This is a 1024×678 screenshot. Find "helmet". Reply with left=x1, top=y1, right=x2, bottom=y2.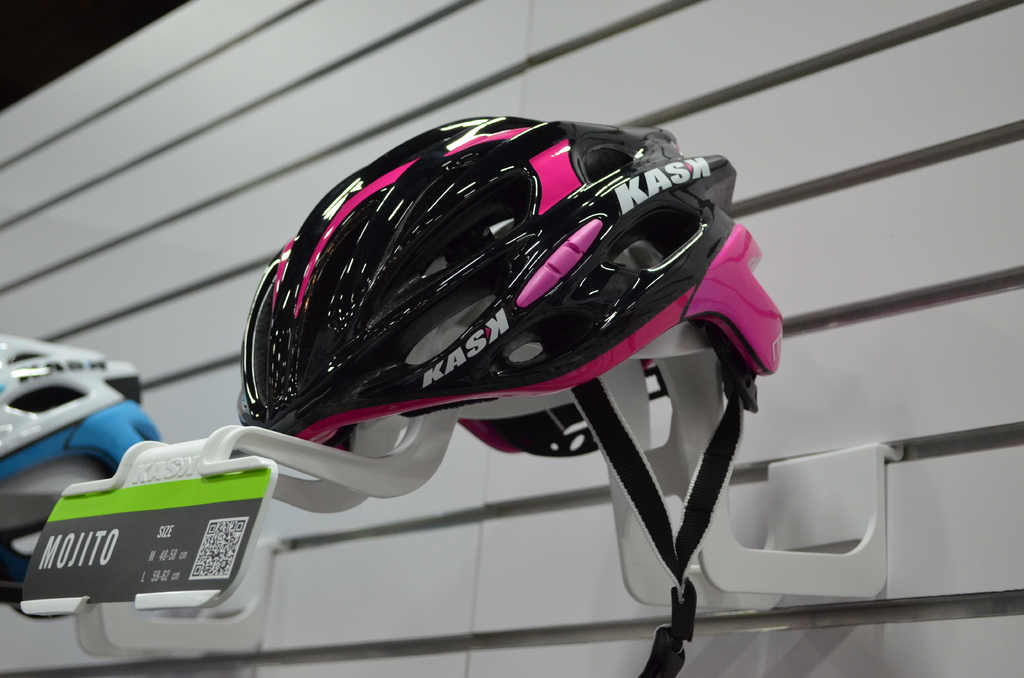
left=235, top=113, right=788, bottom=677.
